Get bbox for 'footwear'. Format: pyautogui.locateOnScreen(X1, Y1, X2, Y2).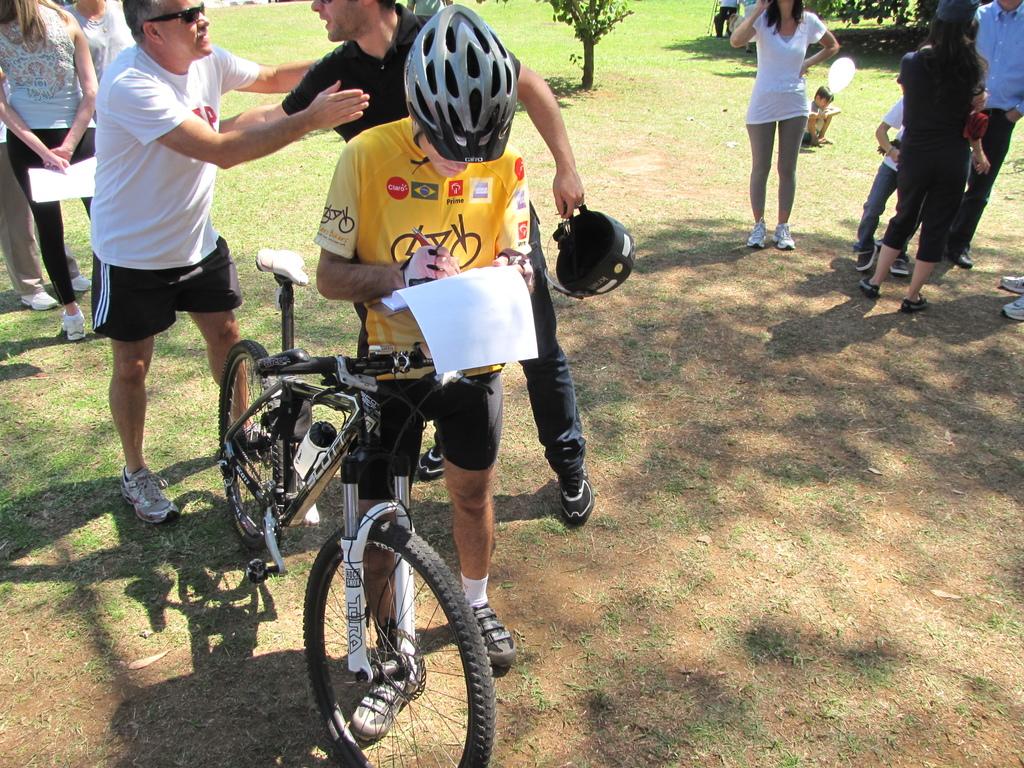
pyautogui.locateOnScreen(61, 301, 84, 342).
